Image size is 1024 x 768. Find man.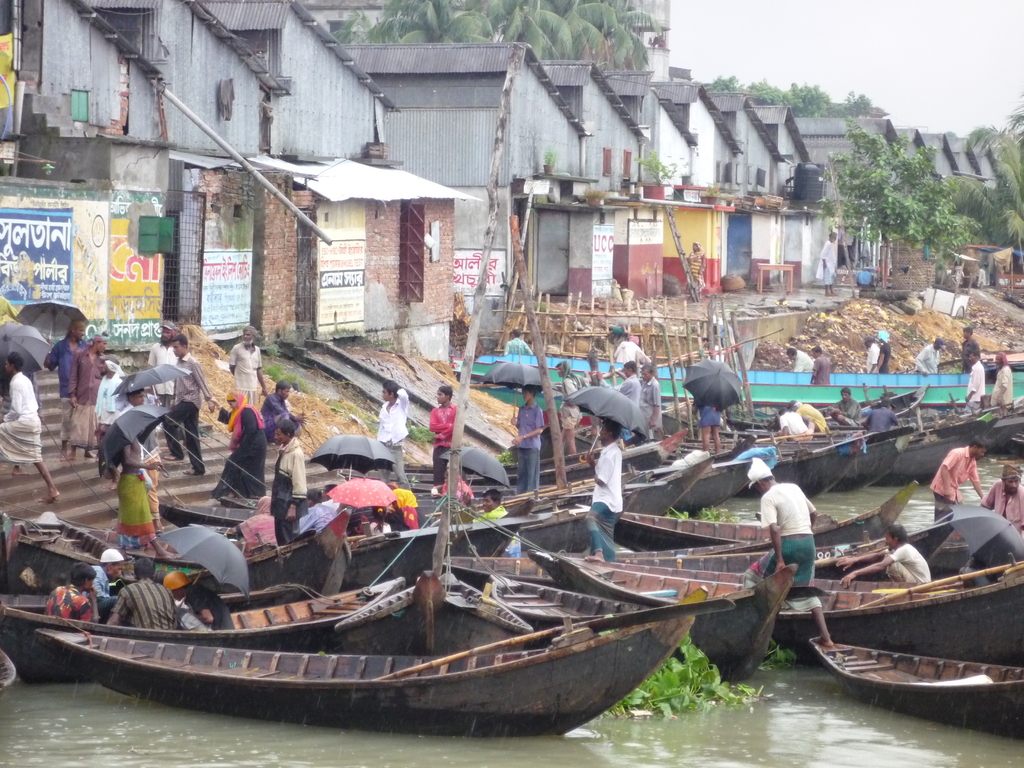
(x1=575, y1=417, x2=622, y2=563).
